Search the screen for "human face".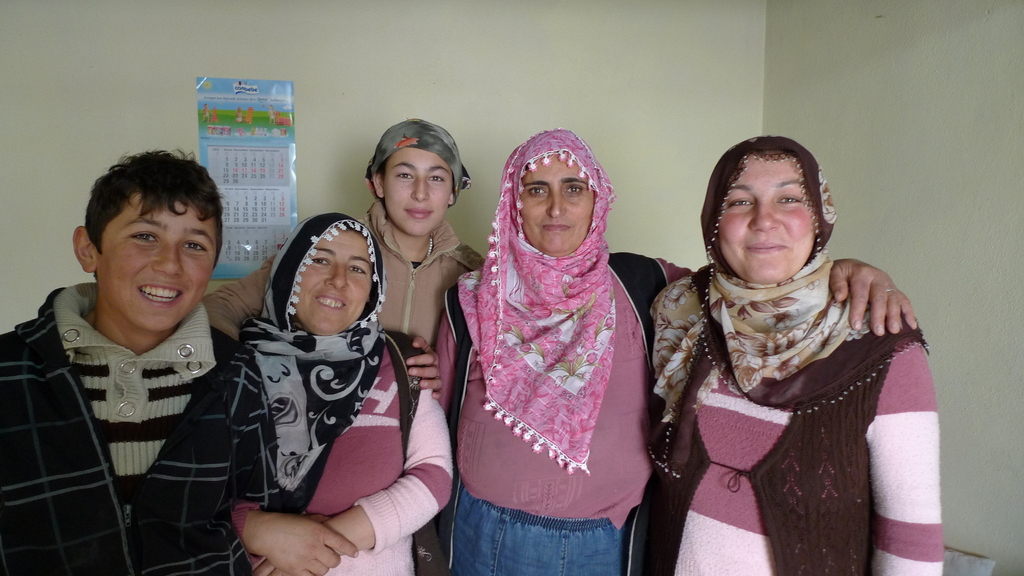
Found at 372/147/451/238.
